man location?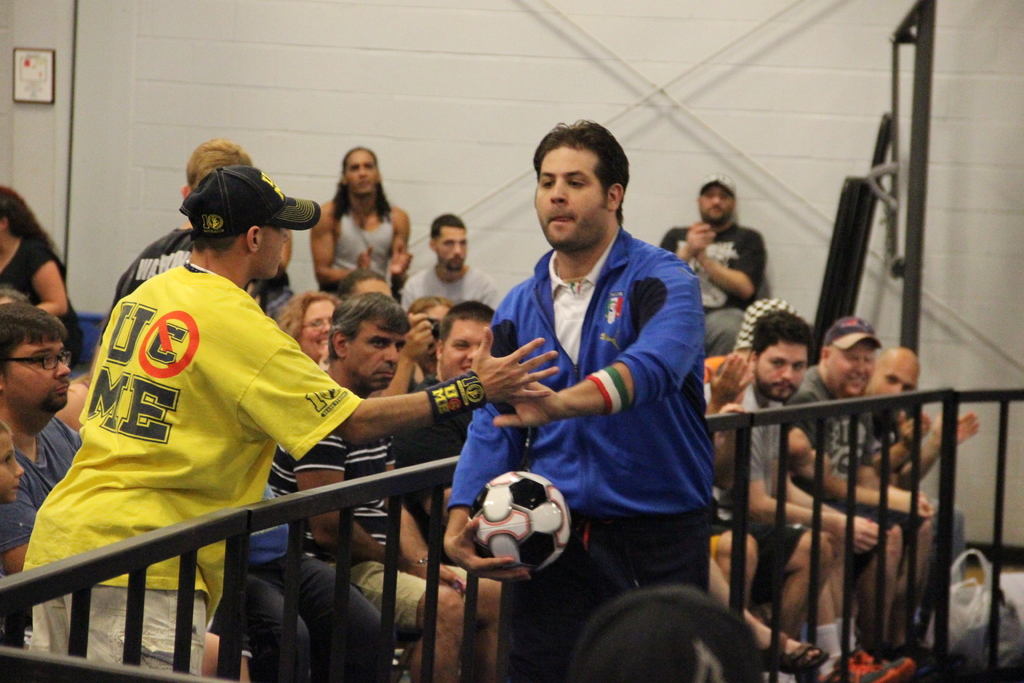
{"left": 0, "top": 302, "right": 81, "bottom": 682}
